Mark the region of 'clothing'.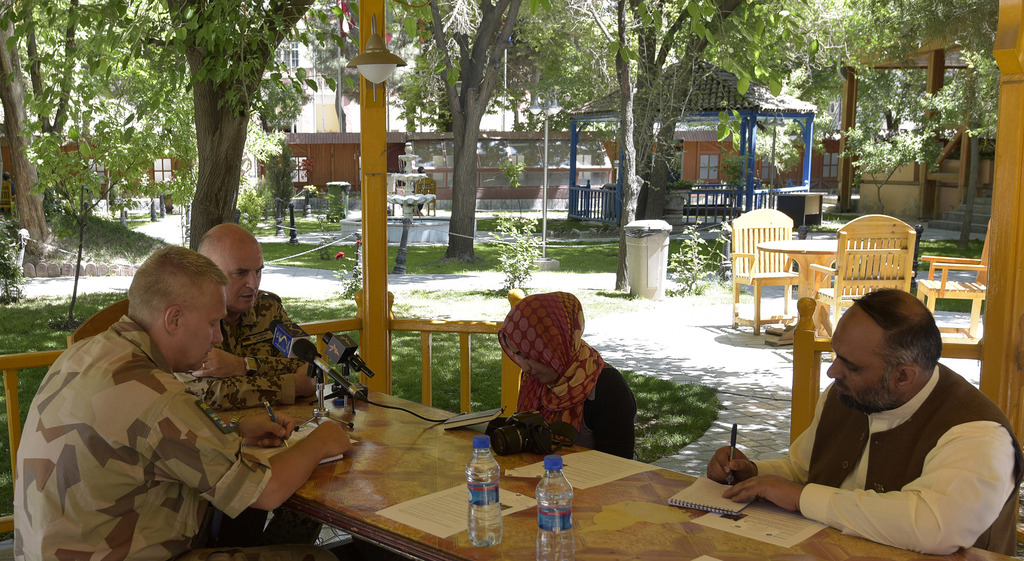
Region: x1=497, y1=291, x2=639, y2=460.
